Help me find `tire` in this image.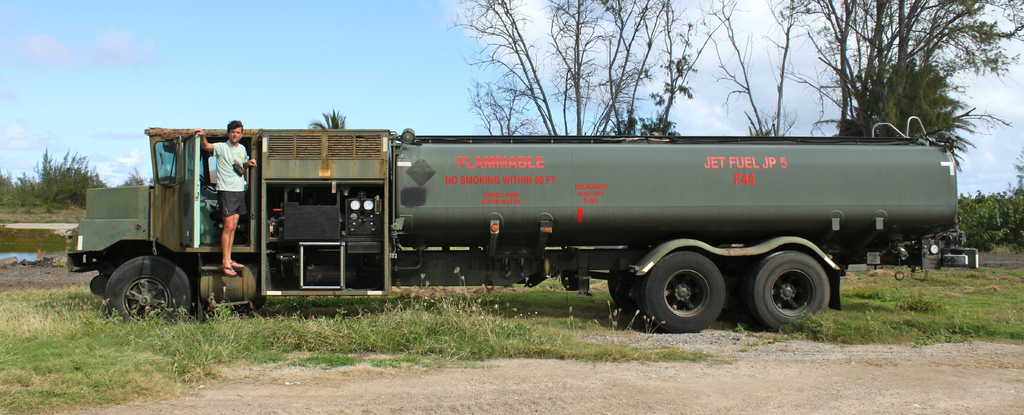
Found it: (631, 250, 728, 332).
